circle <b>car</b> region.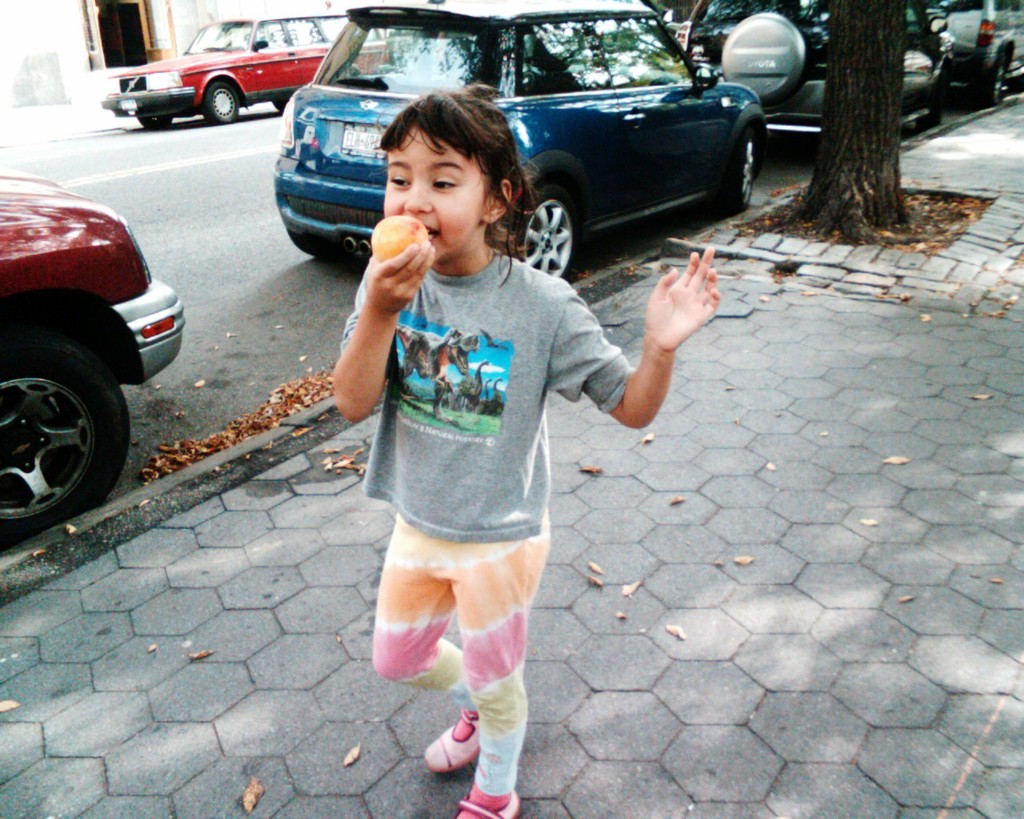
Region: 100,6,385,131.
